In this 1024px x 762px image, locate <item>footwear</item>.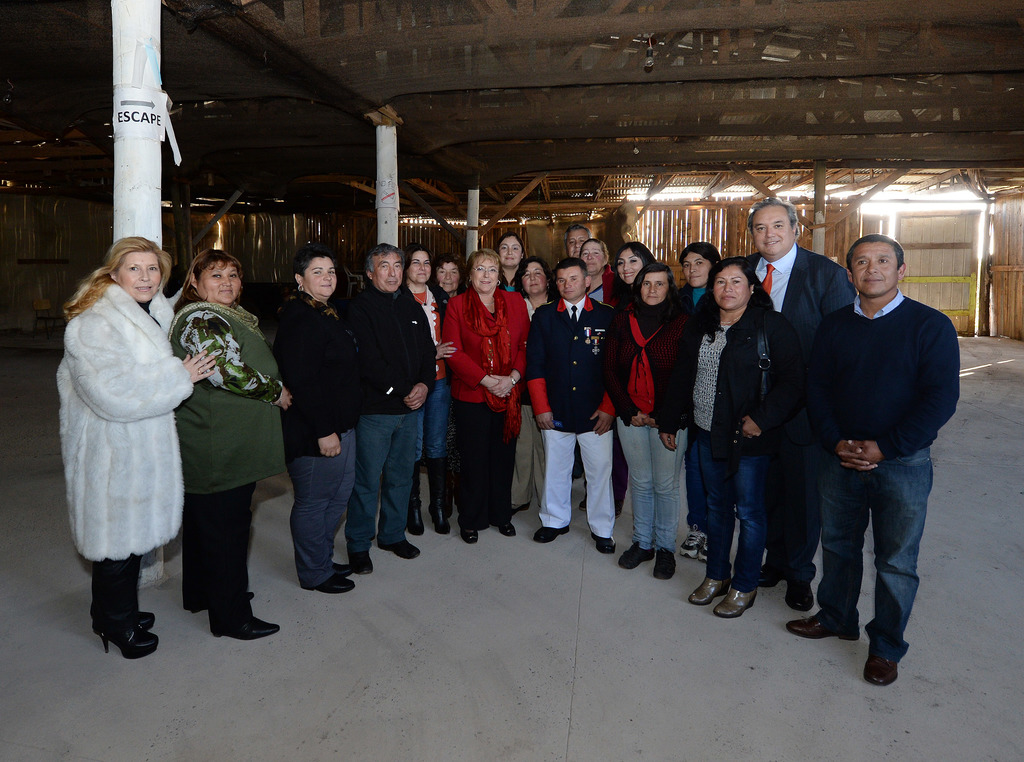
Bounding box: [530,528,564,544].
